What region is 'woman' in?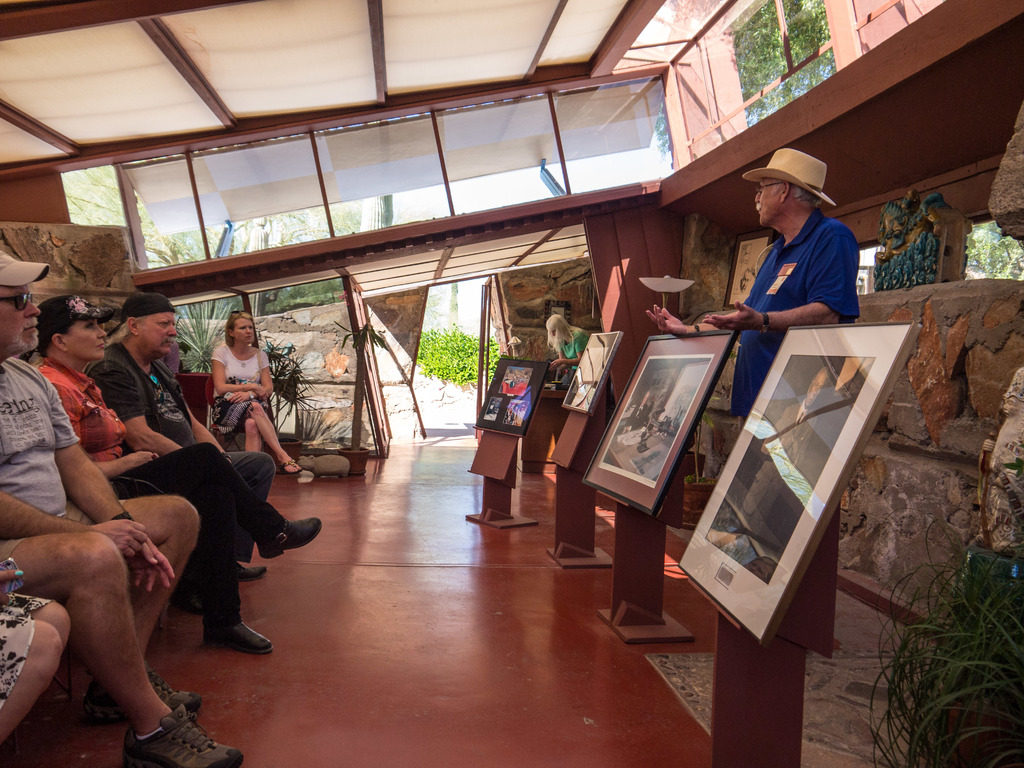
{"left": 19, "top": 296, "right": 323, "bottom": 658}.
